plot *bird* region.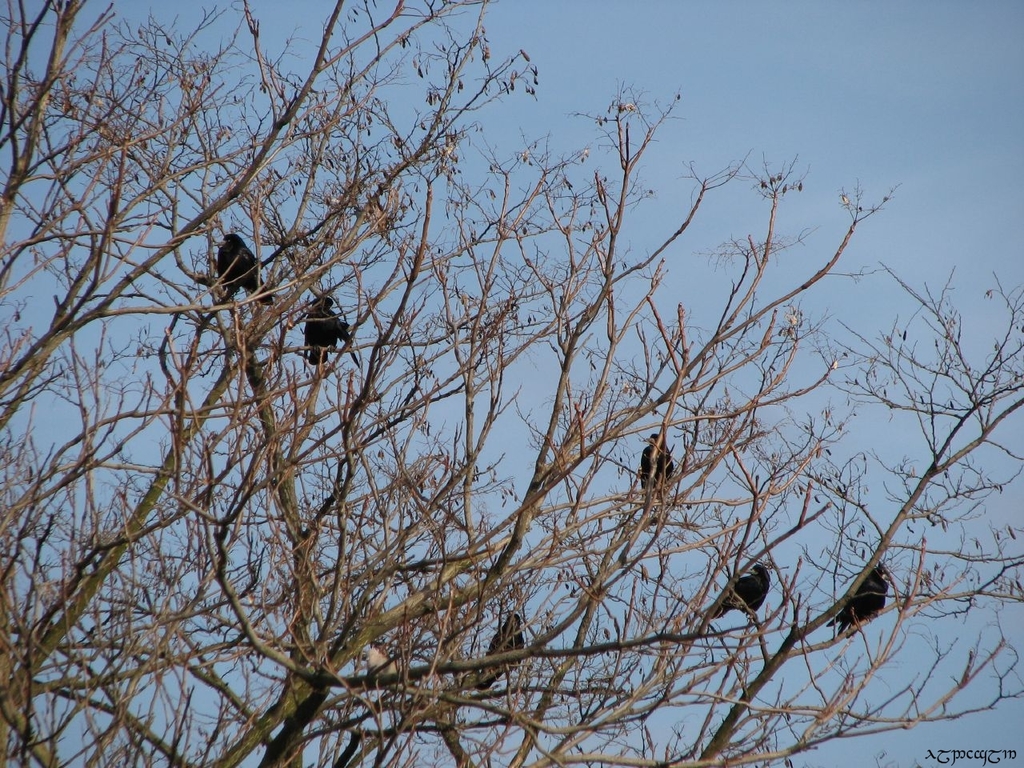
Plotted at <bbox>468, 612, 550, 694</bbox>.
